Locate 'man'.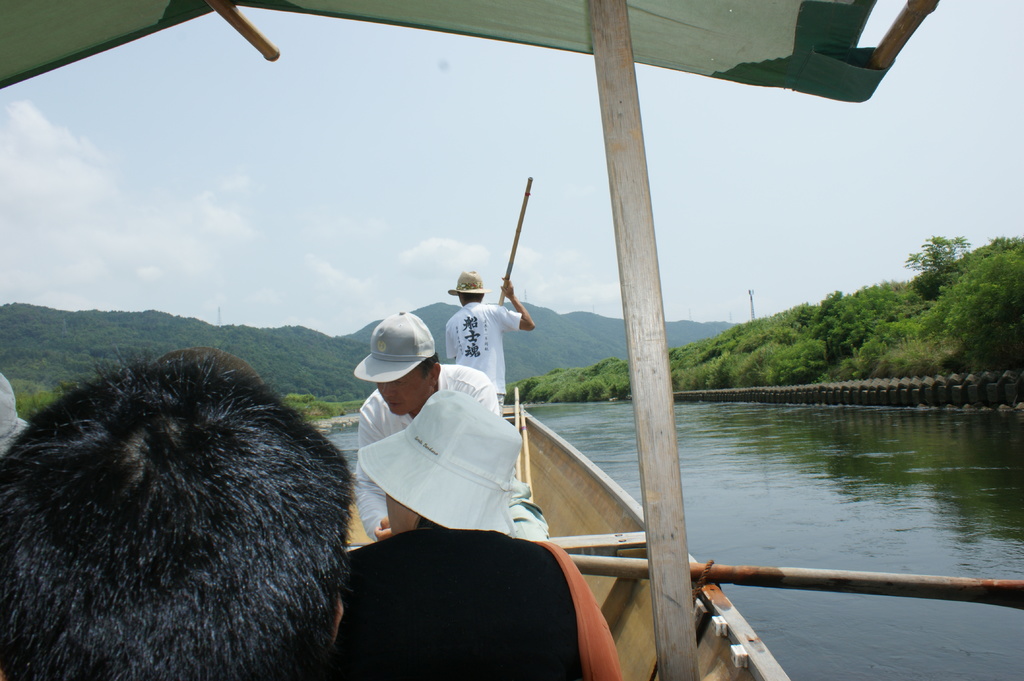
Bounding box: left=445, top=264, right=536, bottom=412.
